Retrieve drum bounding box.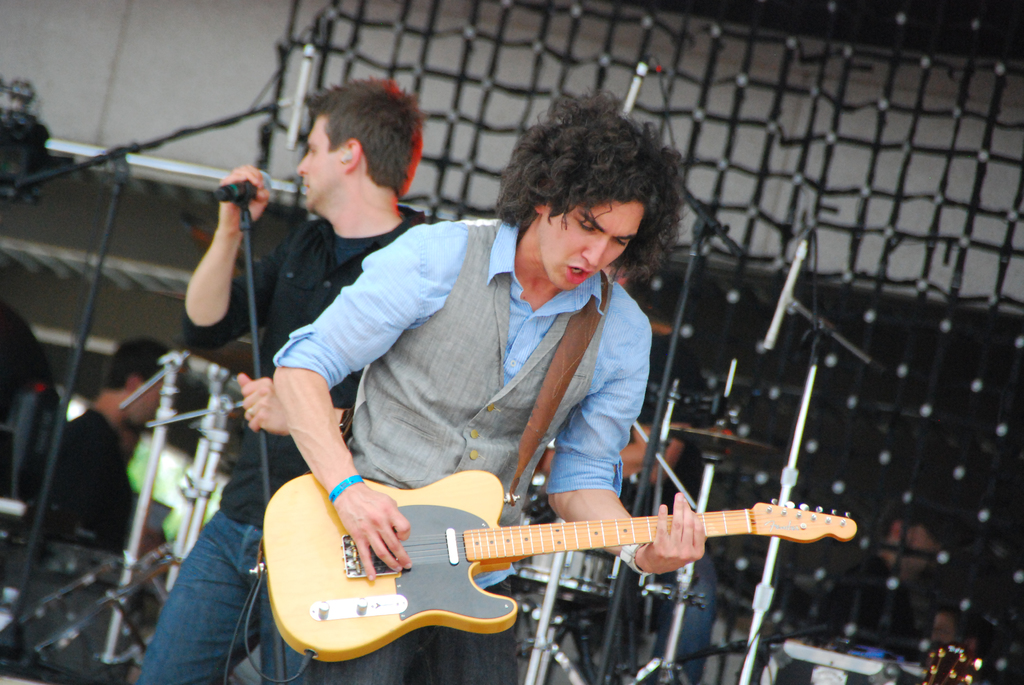
Bounding box: bbox=(507, 510, 627, 598).
